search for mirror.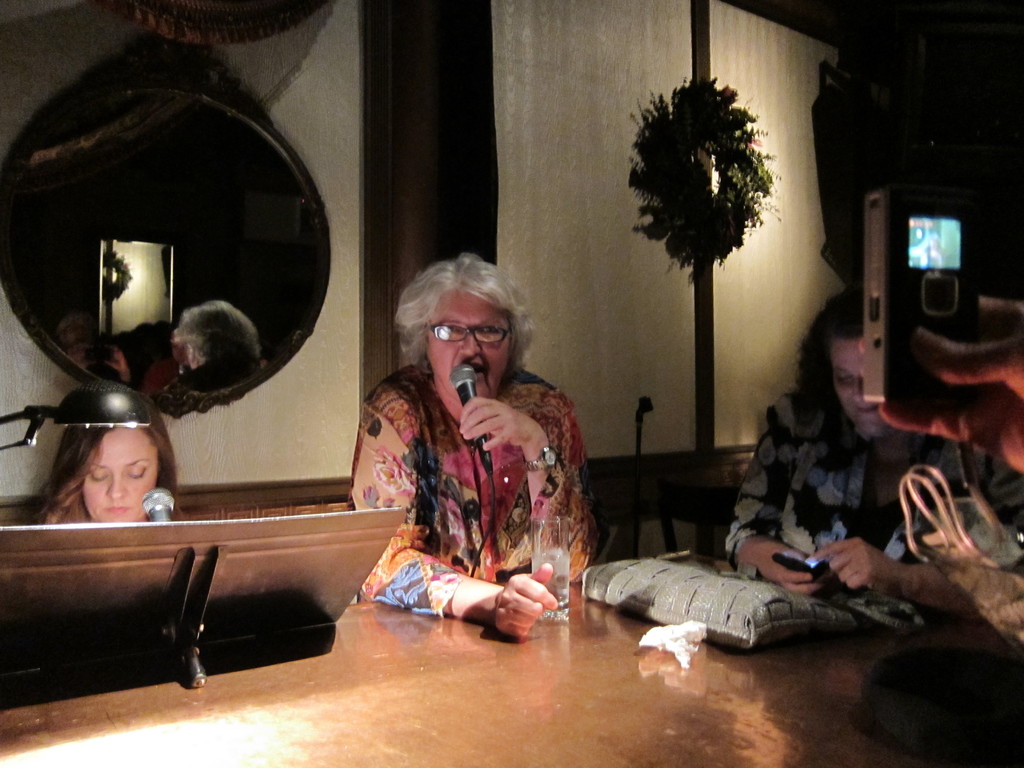
Found at [17, 90, 320, 390].
